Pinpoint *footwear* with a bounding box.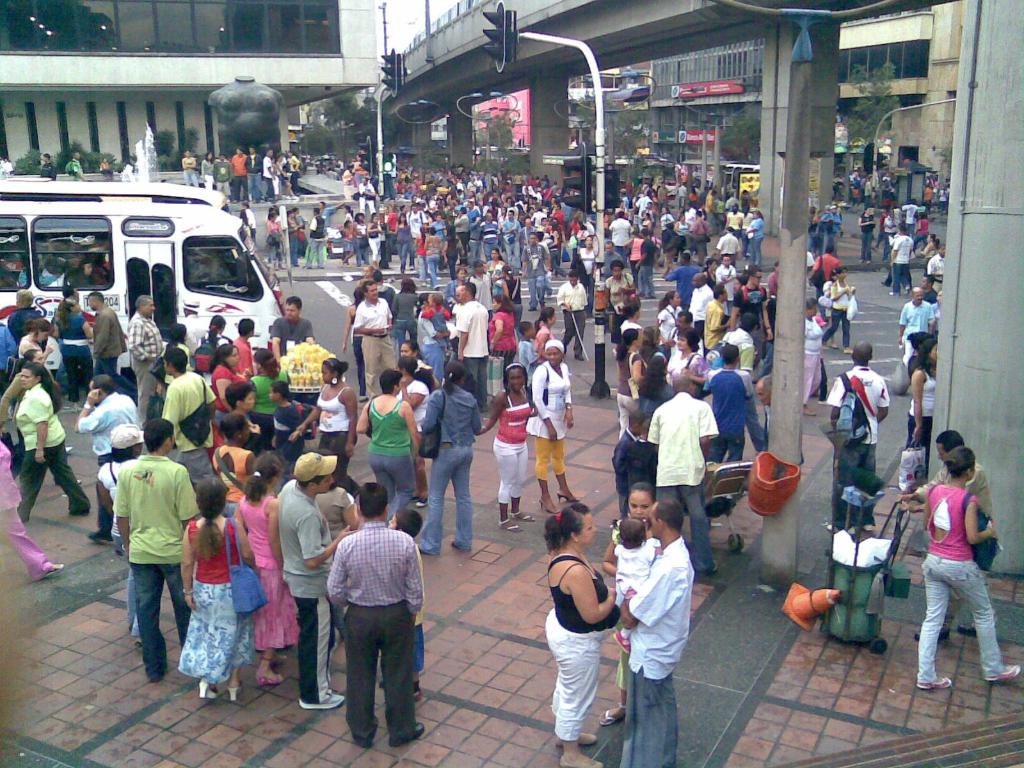
378, 675, 385, 688.
